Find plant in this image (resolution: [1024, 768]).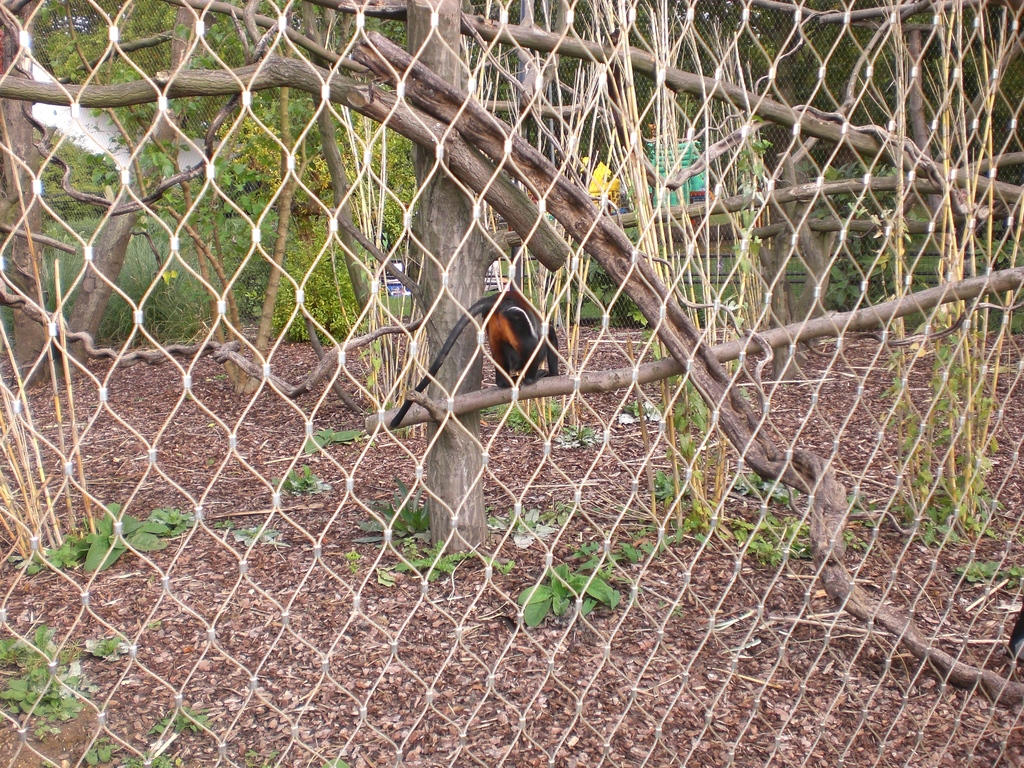
(625, 544, 649, 572).
